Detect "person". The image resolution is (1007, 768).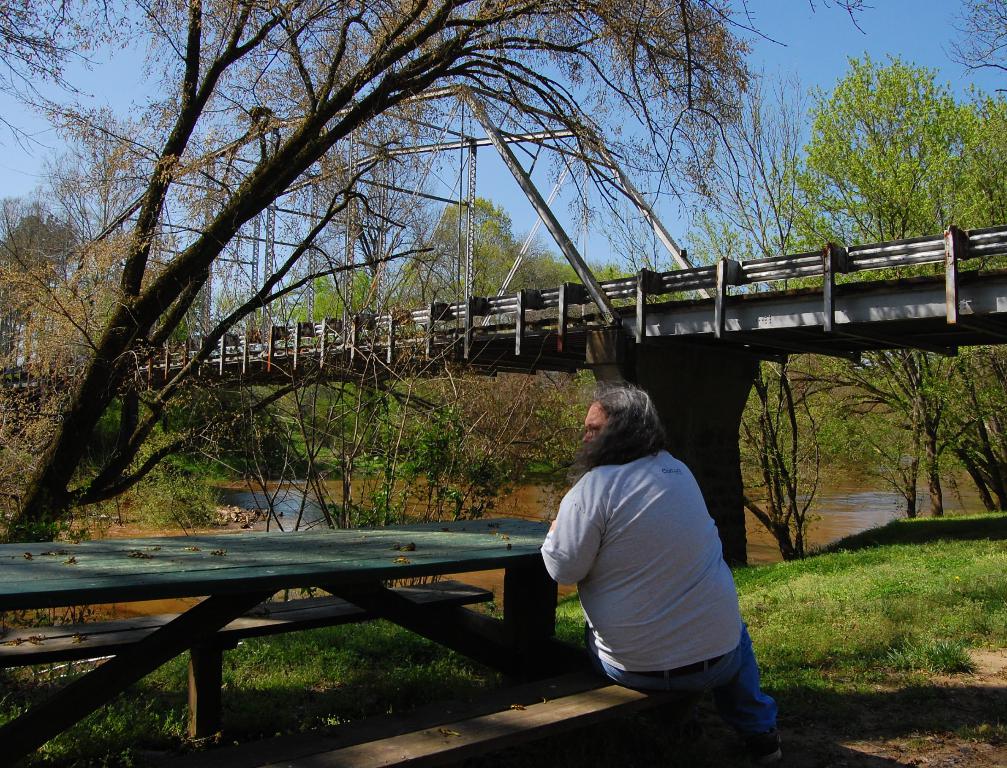
<box>529,368,760,752</box>.
